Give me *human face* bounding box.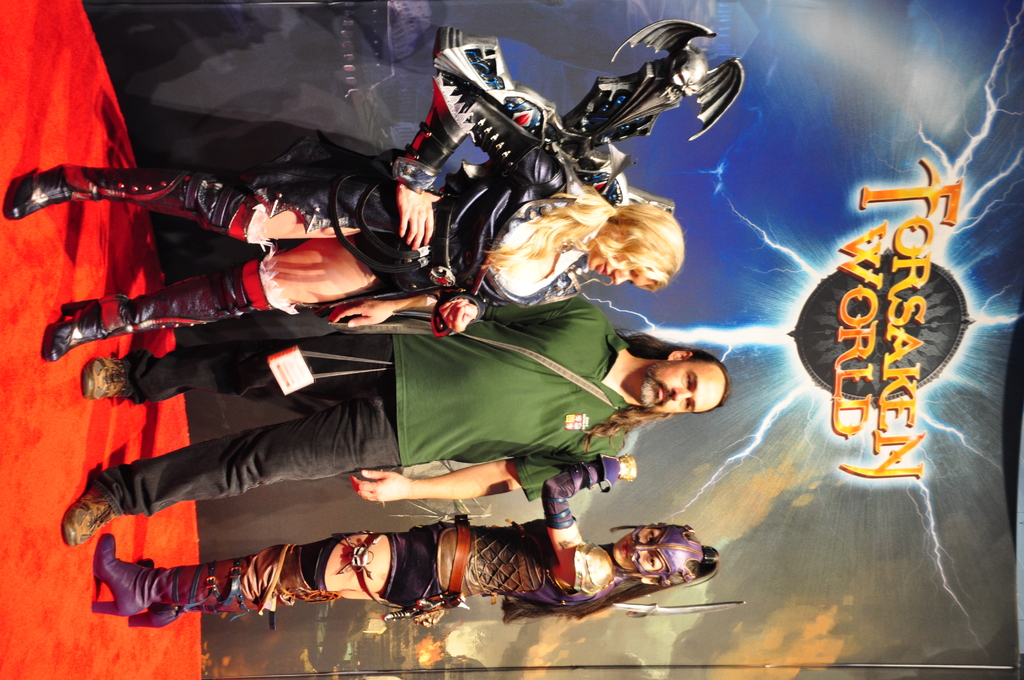
x1=611 y1=522 x2=660 y2=581.
